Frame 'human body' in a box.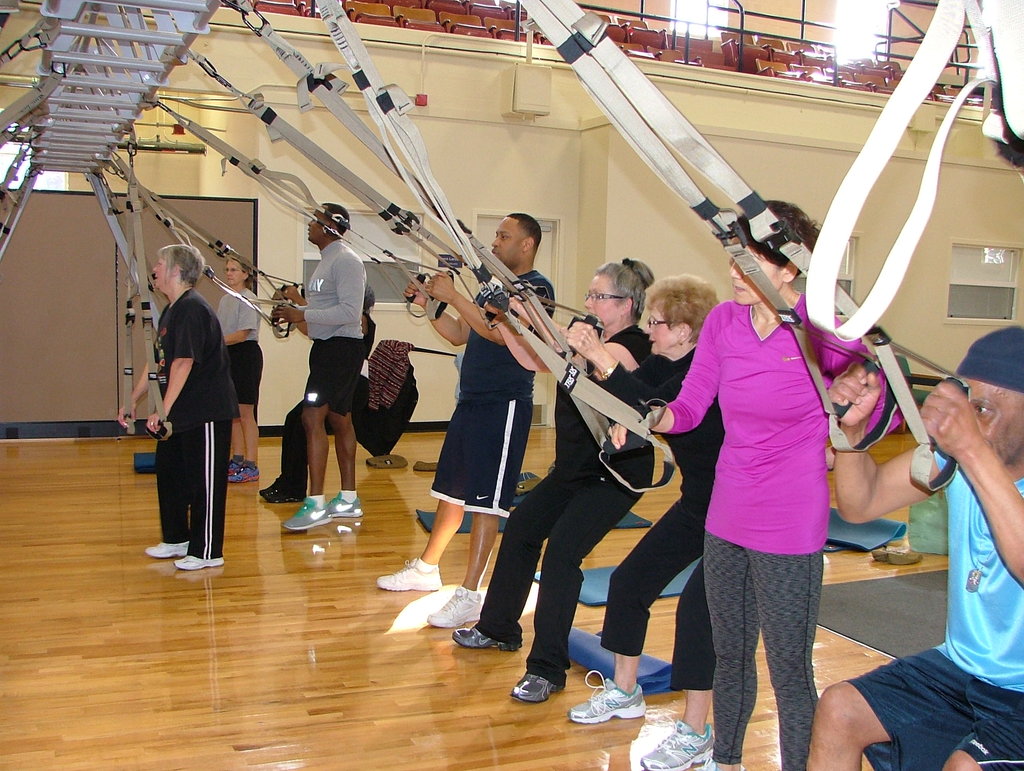
locate(221, 264, 266, 491).
